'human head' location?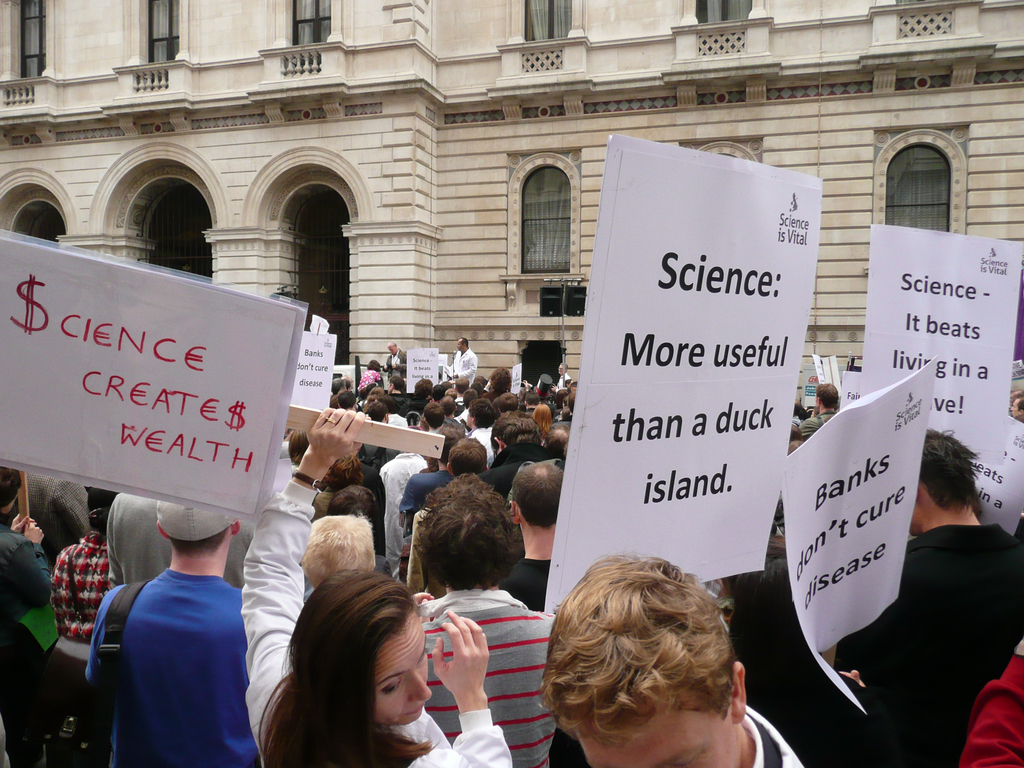
l=456, t=336, r=470, b=353
